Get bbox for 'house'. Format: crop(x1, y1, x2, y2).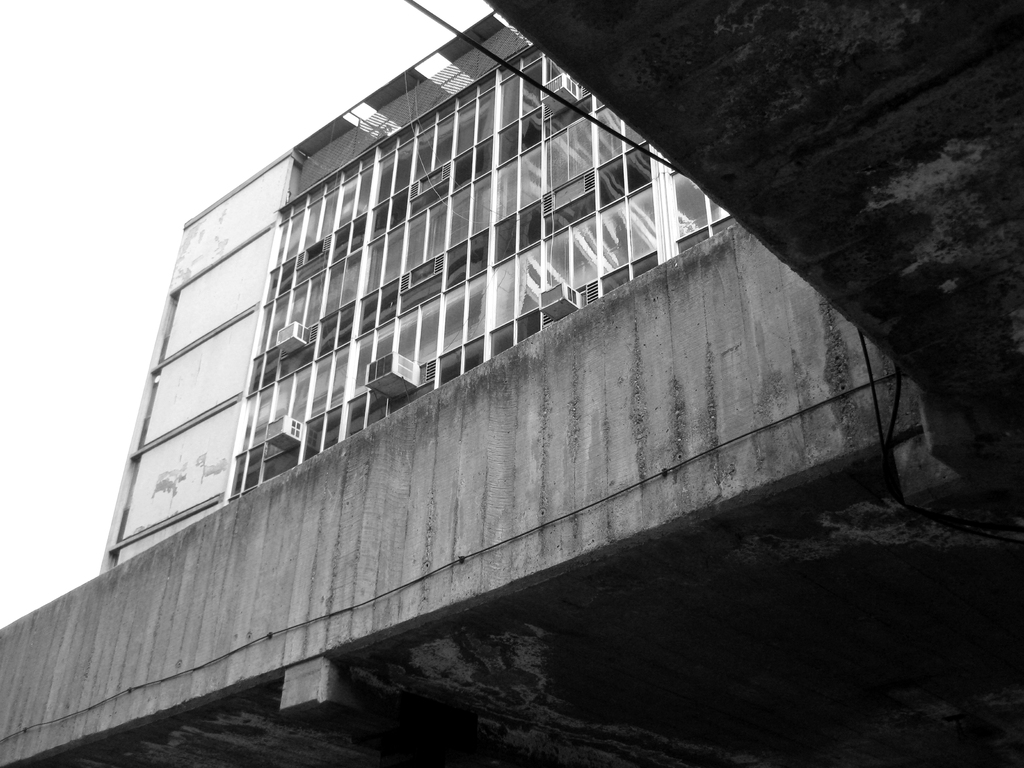
crop(0, 0, 1023, 766).
